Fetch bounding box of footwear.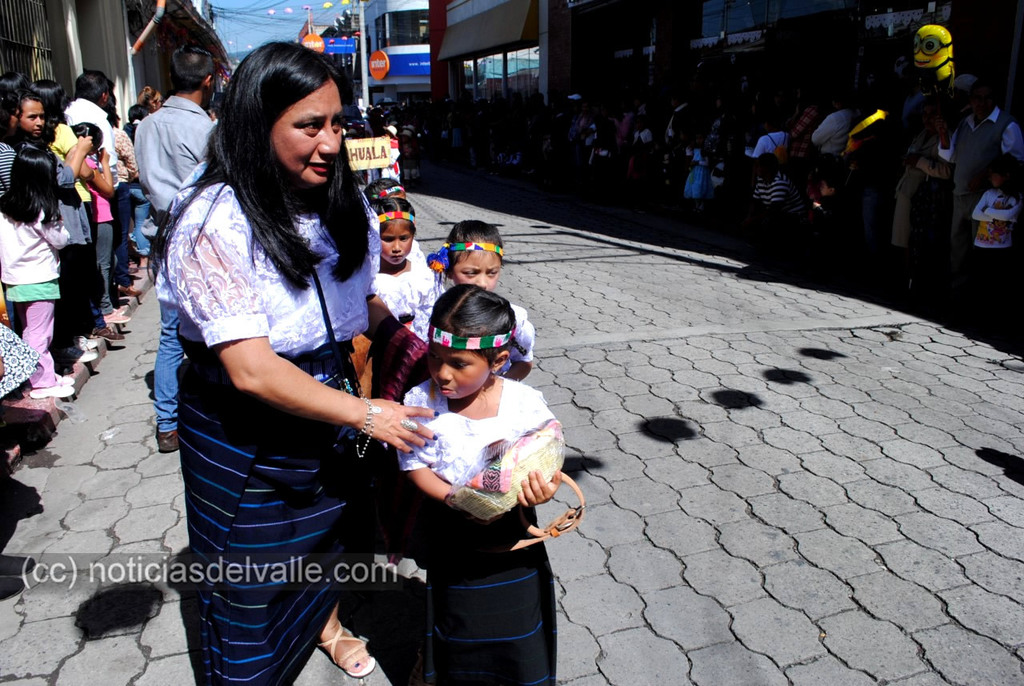
Bbox: bbox(154, 432, 182, 456).
